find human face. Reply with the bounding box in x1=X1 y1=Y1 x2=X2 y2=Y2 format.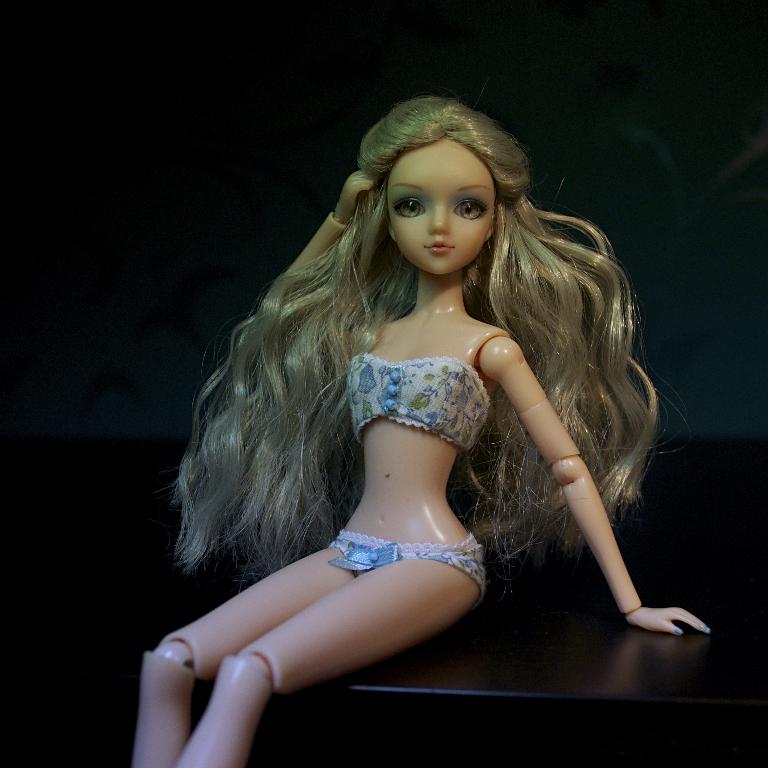
x1=380 y1=132 x2=500 y2=264.
